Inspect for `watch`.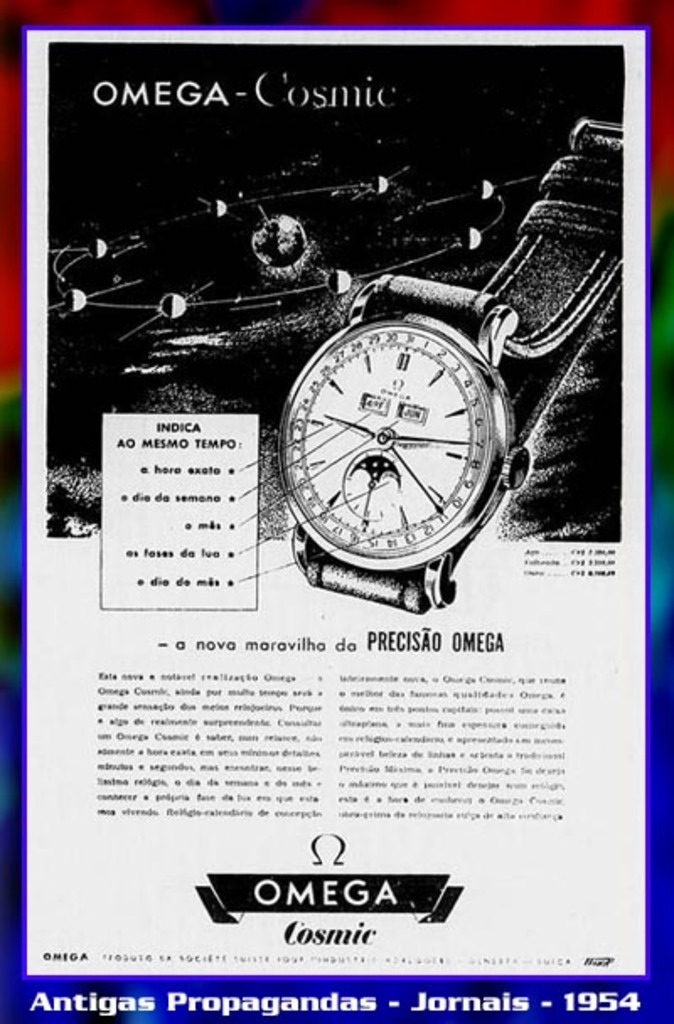
Inspection: <bbox>259, 118, 655, 608</bbox>.
